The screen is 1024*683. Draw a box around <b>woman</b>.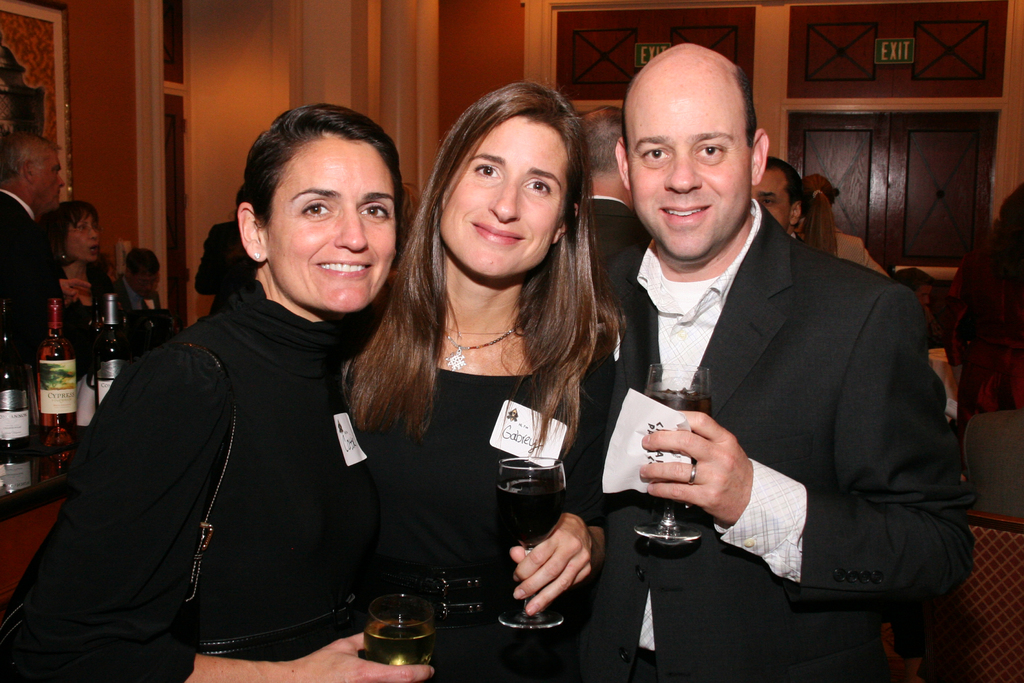
794, 173, 890, 281.
